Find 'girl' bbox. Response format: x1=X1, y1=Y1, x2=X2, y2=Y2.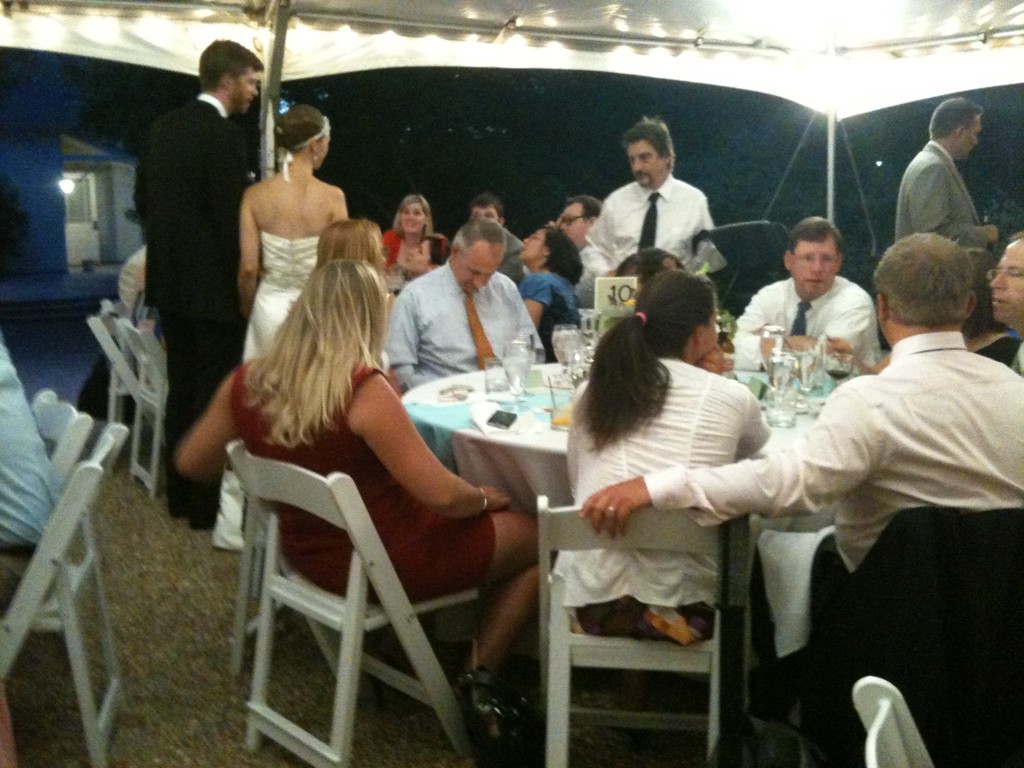
x1=543, y1=267, x2=788, y2=734.
